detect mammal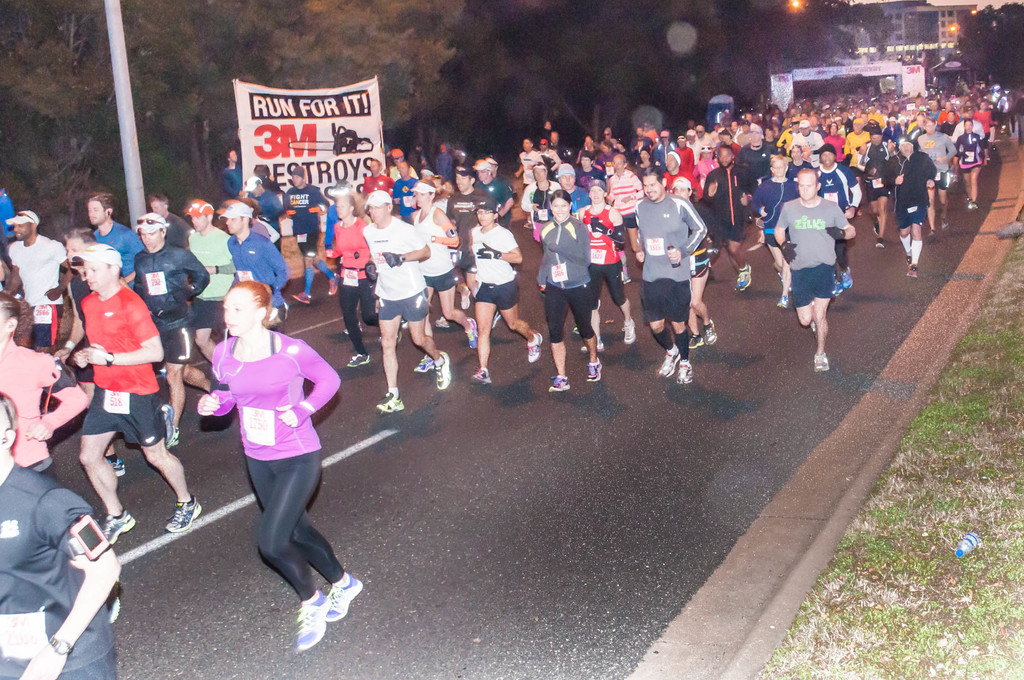
rect(79, 243, 202, 544)
